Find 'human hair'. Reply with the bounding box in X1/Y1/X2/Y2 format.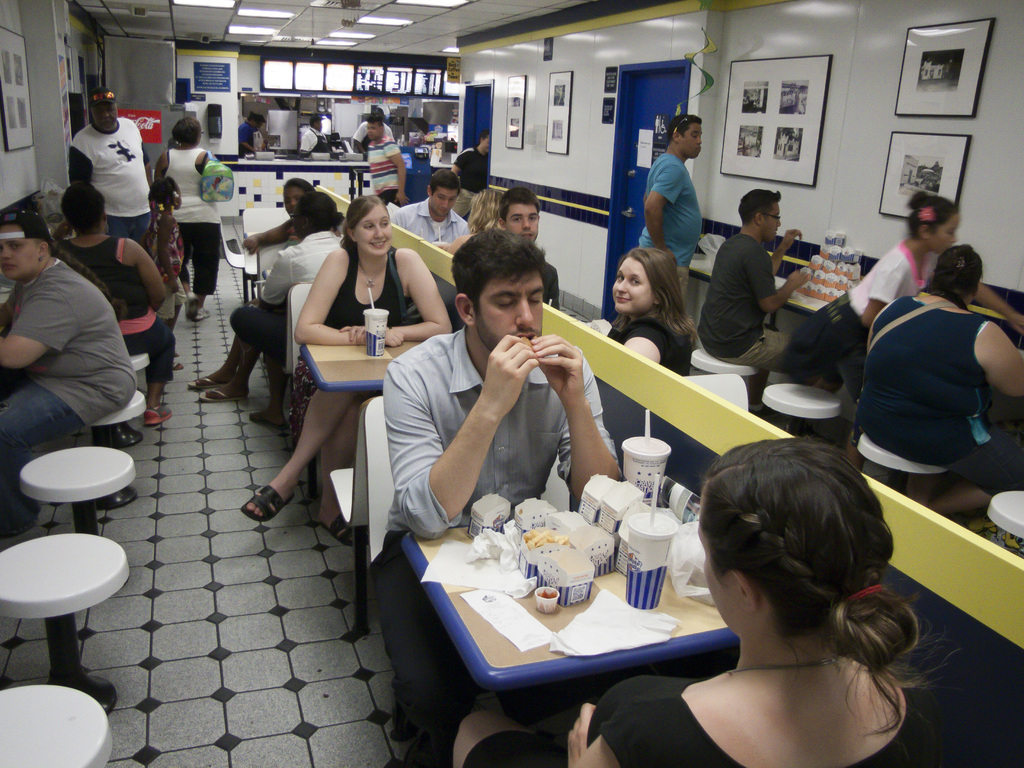
148/178/176/200.
